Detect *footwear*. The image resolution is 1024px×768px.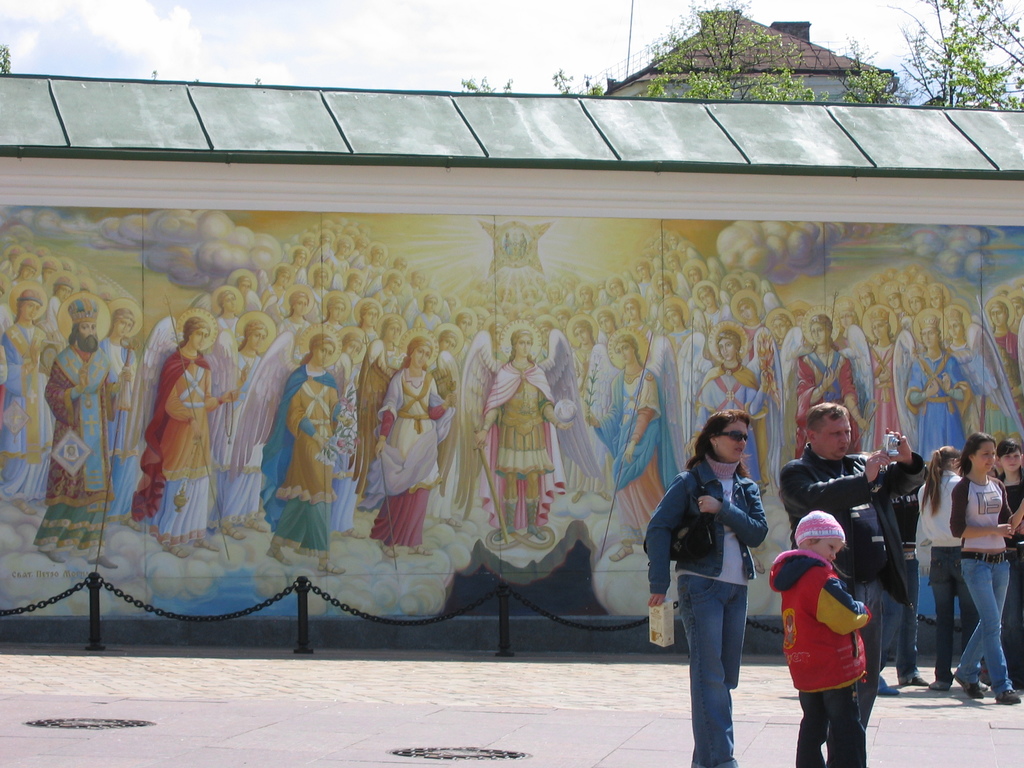
(925, 673, 954, 691).
